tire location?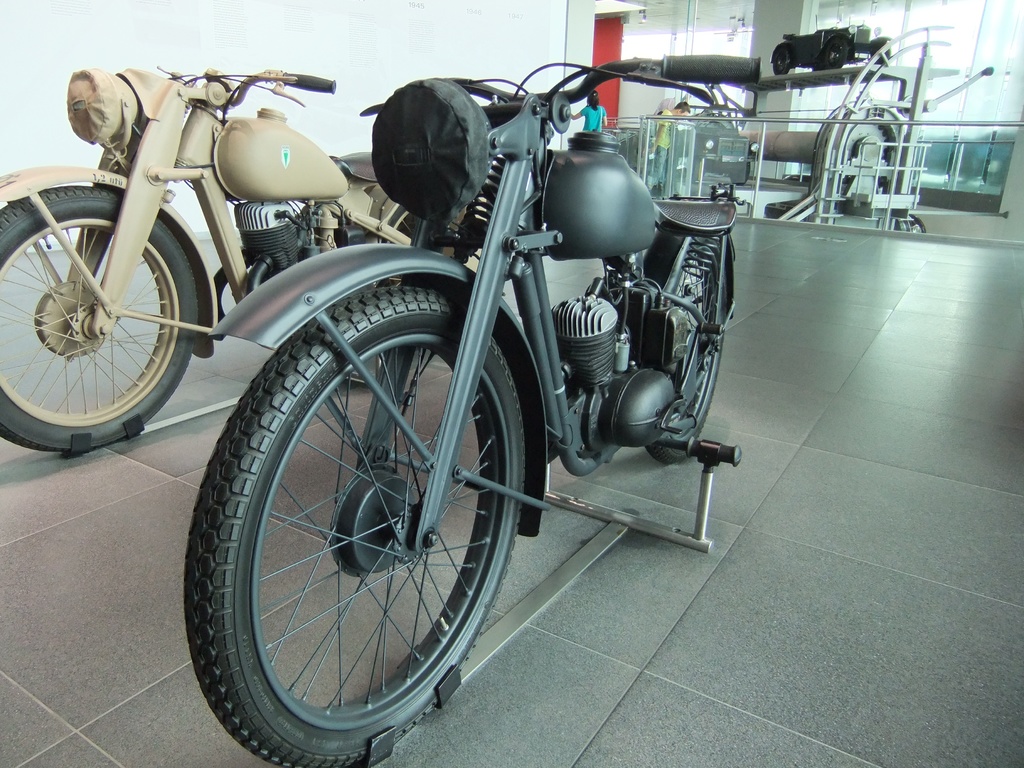
bbox(184, 292, 528, 766)
